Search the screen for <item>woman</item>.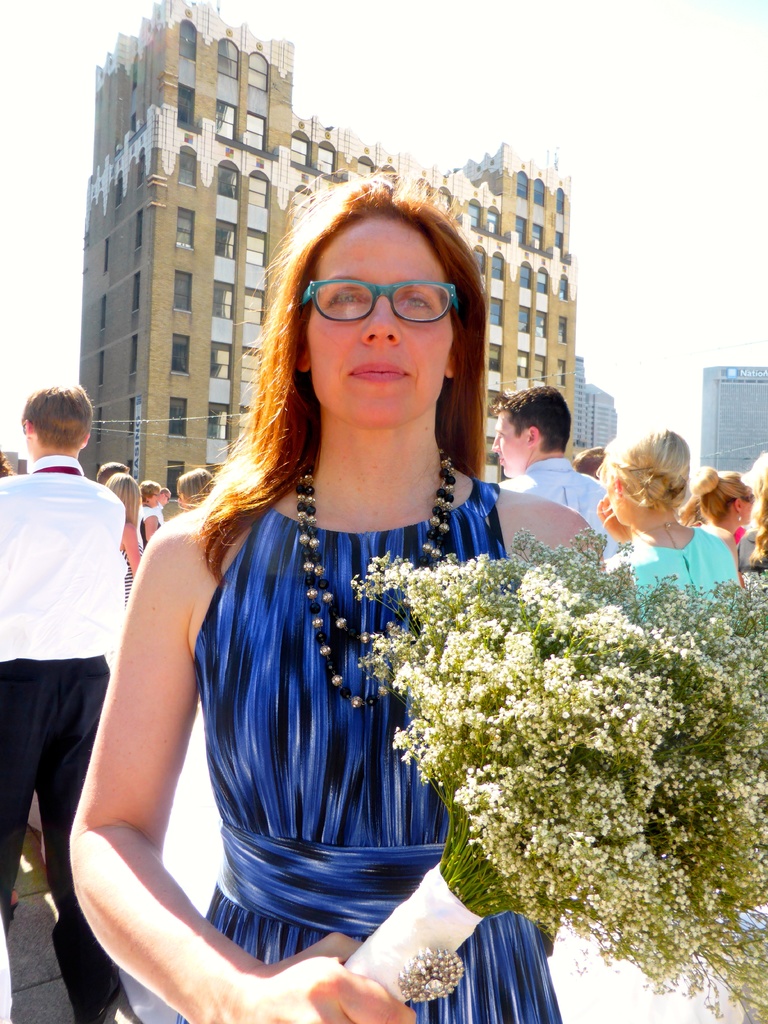
Found at <bbox>106, 472, 146, 601</bbox>.
